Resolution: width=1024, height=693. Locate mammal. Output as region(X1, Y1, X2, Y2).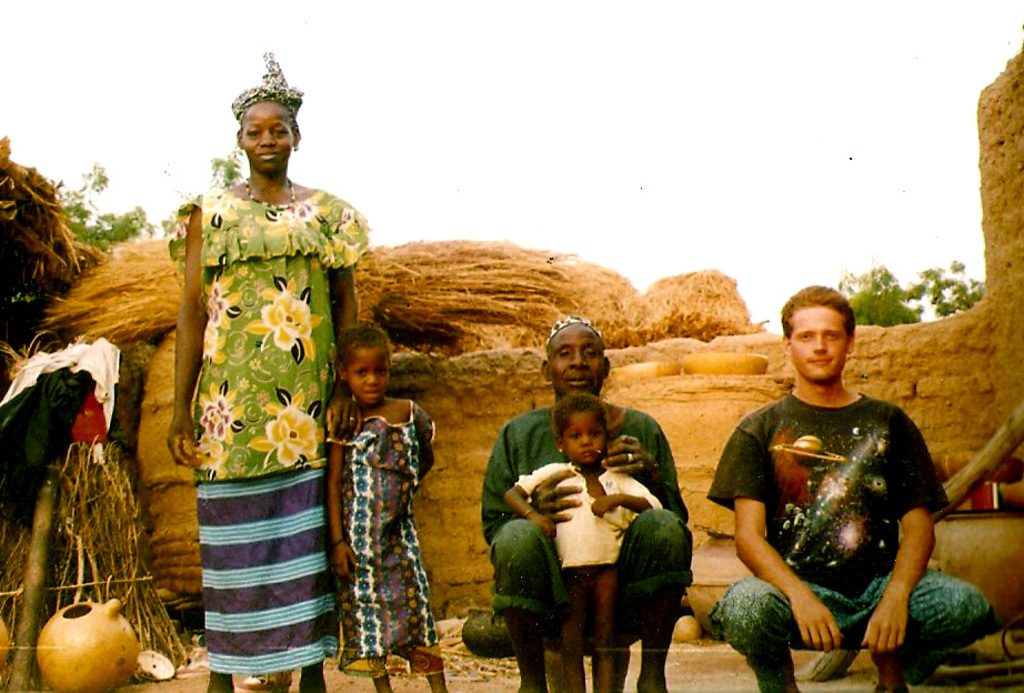
region(481, 314, 700, 690).
